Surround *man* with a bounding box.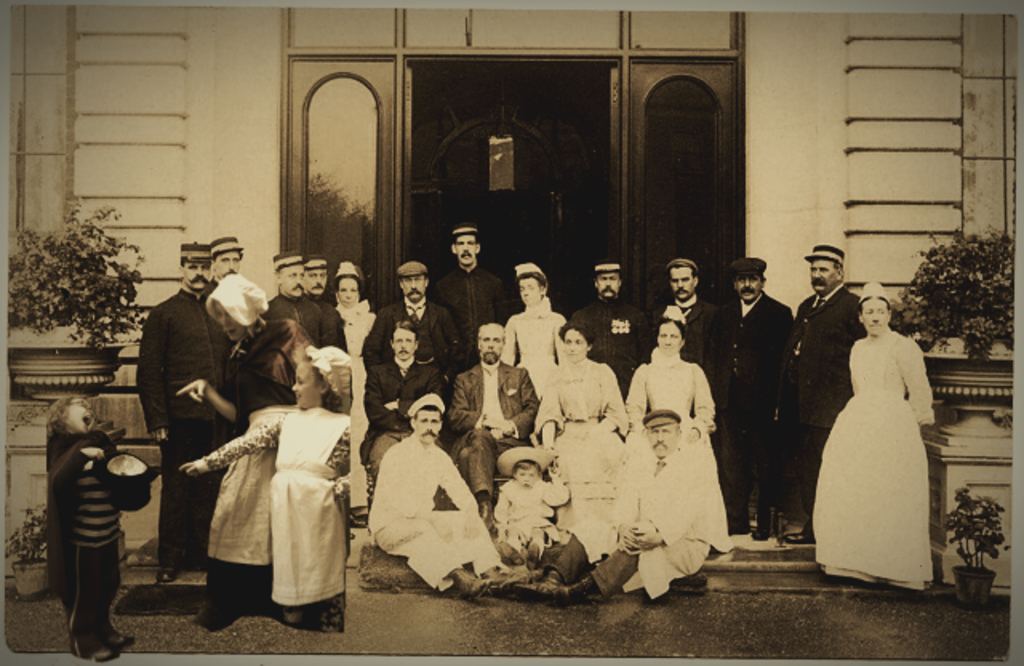
[354, 269, 464, 381].
